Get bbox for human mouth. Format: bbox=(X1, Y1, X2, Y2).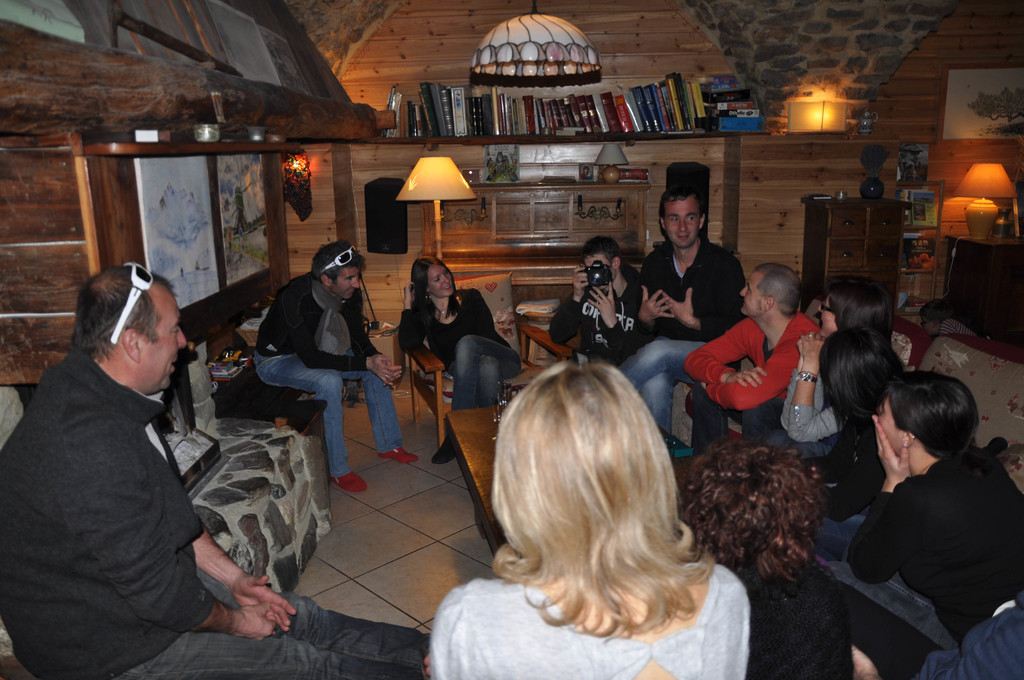
bbox=(346, 287, 354, 296).
